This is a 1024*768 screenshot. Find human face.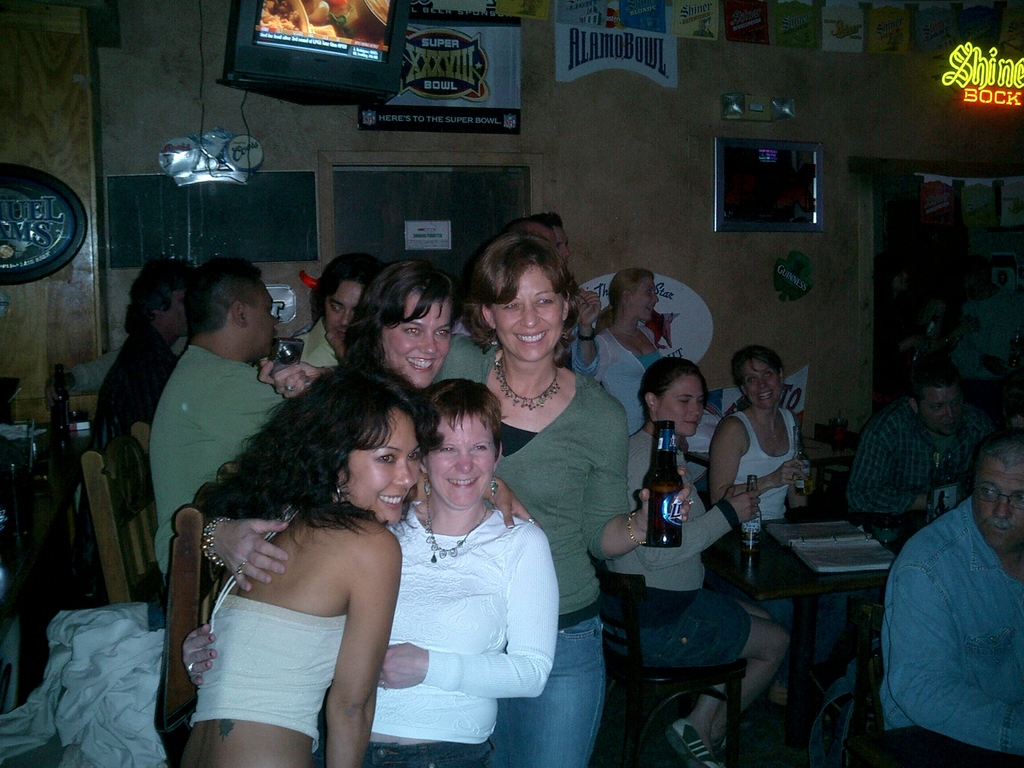
Bounding box: box(246, 277, 282, 359).
